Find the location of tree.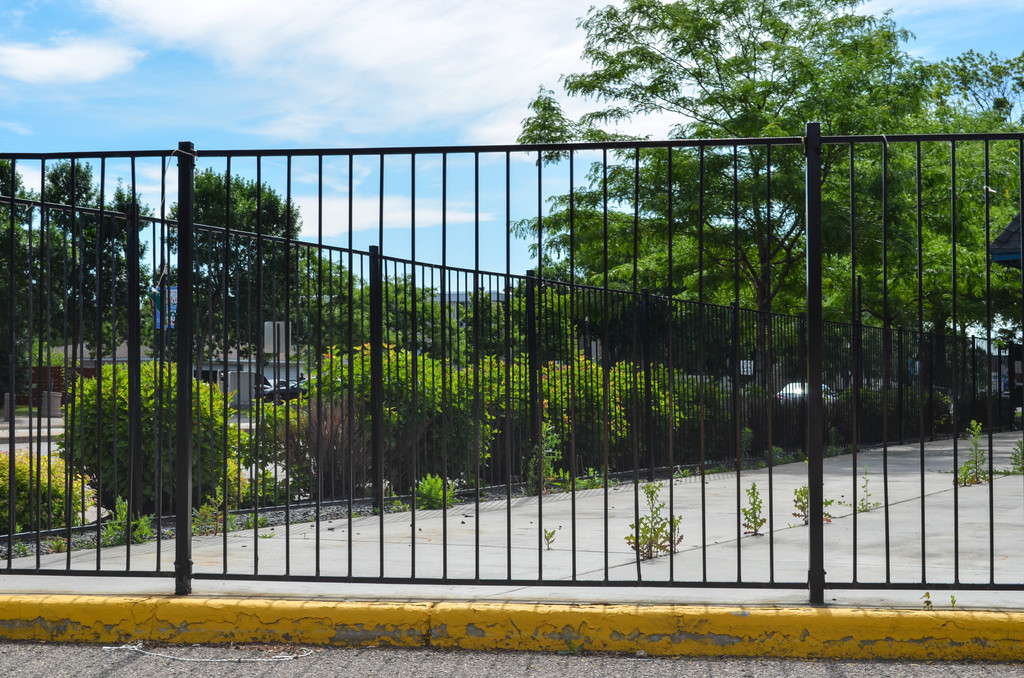
Location: <box>0,159,66,327</box>.
